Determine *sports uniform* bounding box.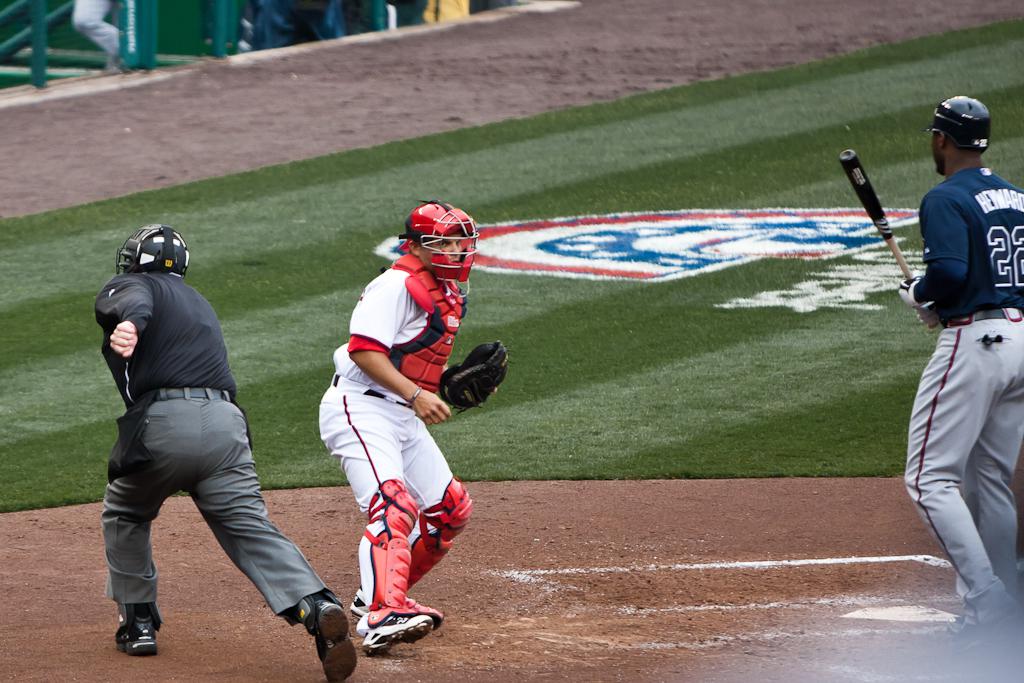
Determined: box=[315, 243, 484, 649].
